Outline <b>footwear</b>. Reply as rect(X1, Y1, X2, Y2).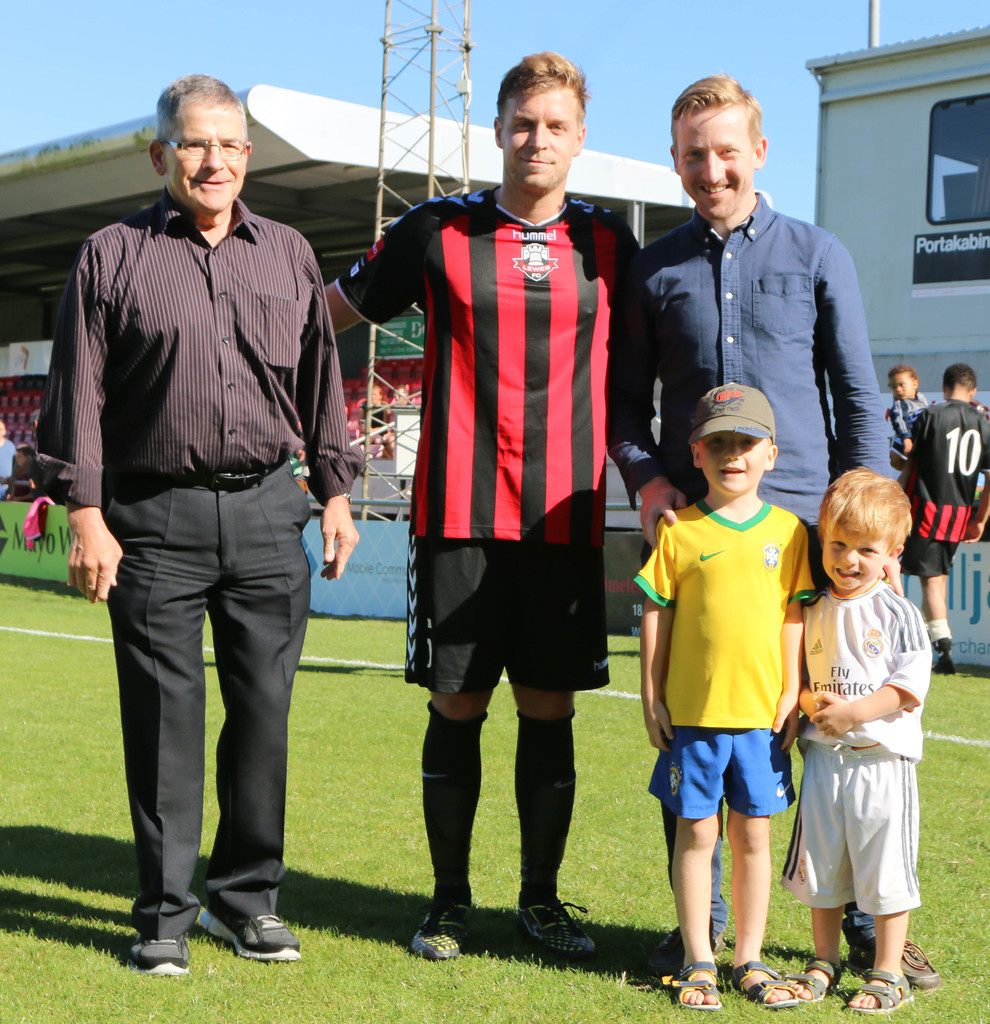
rect(667, 963, 718, 1011).
